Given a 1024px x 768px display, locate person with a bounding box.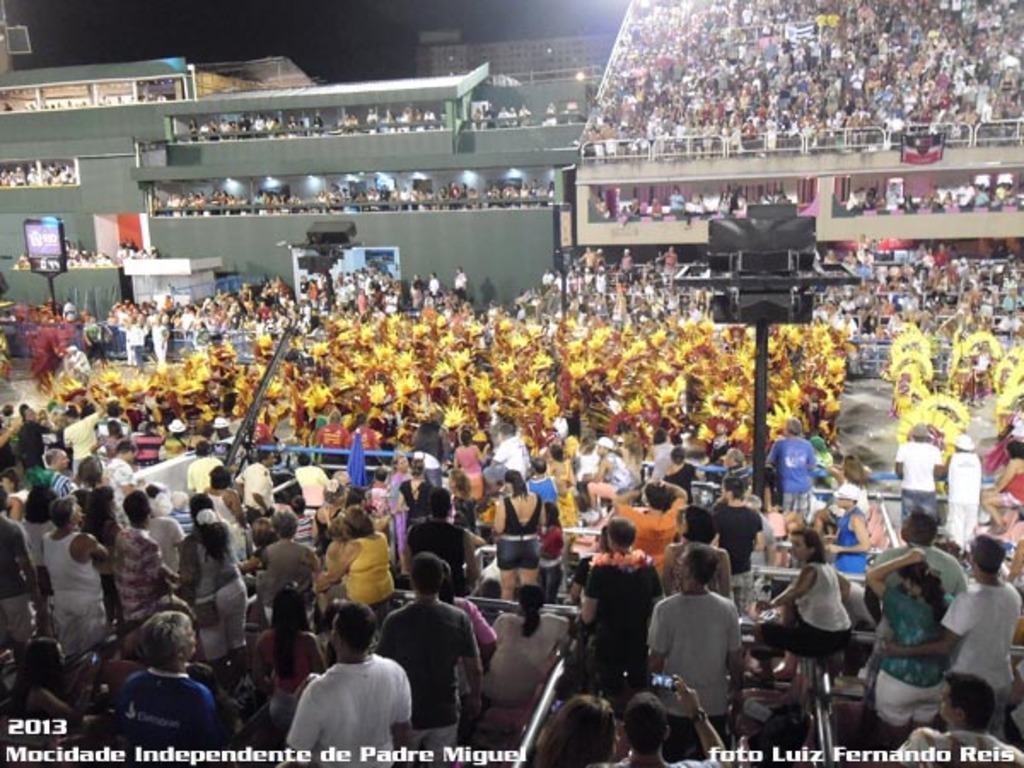
Located: <box>451,266,468,304</box>.
